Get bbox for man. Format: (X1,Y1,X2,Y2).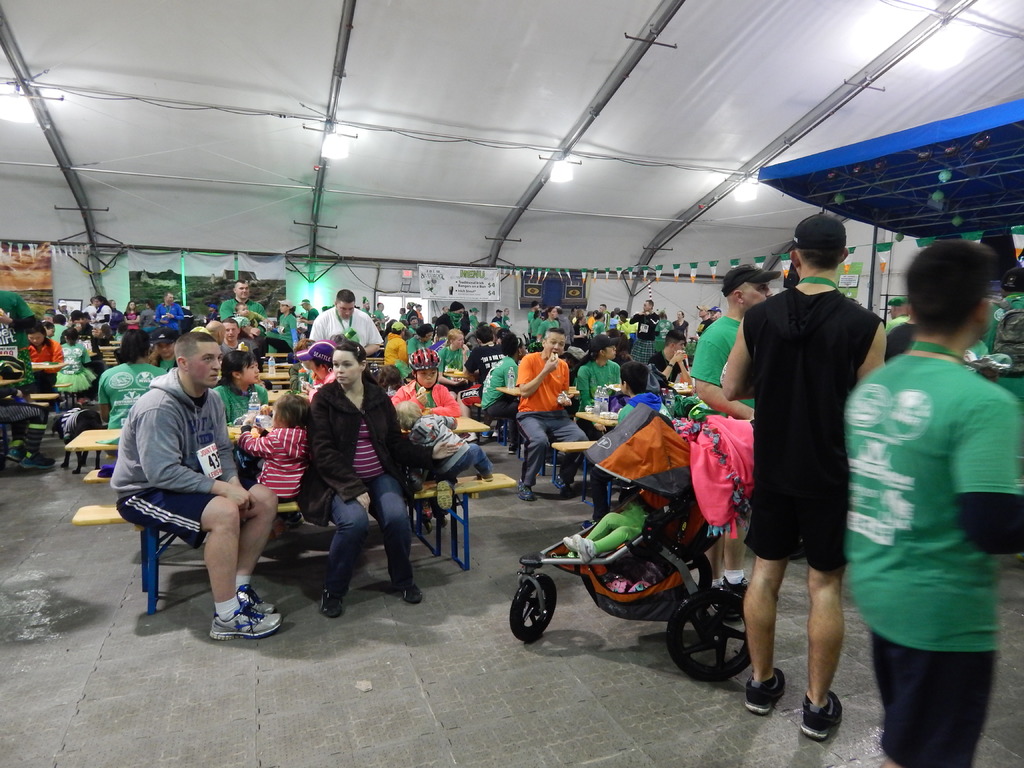
(361,296,369,312).
